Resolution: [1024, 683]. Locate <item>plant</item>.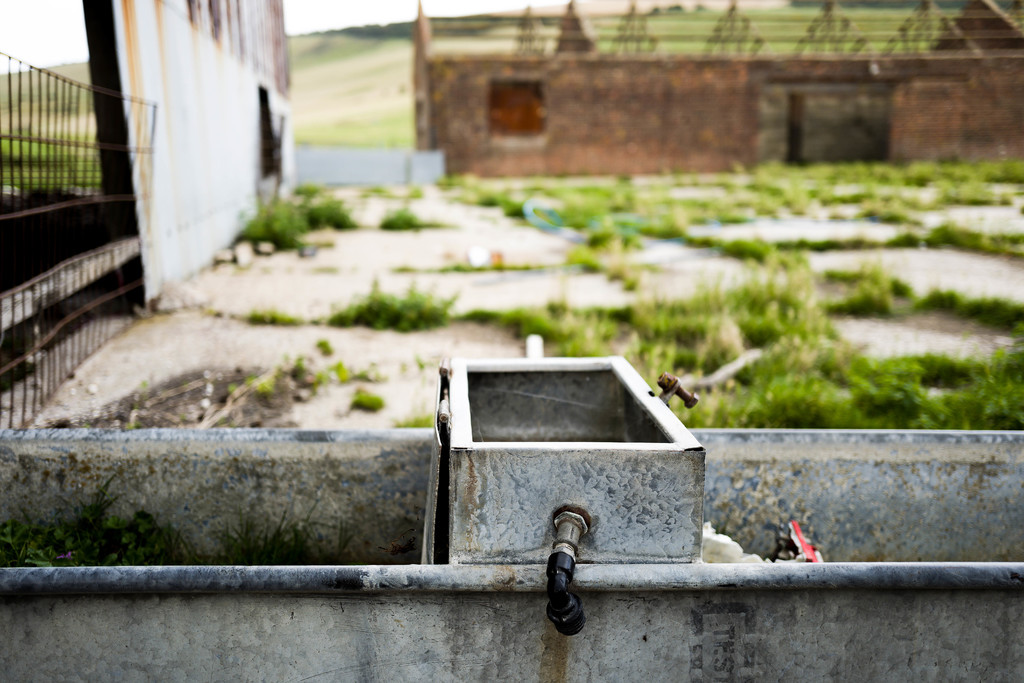
pyautogui.locateOnScreen(412, 186, 420, 198).
